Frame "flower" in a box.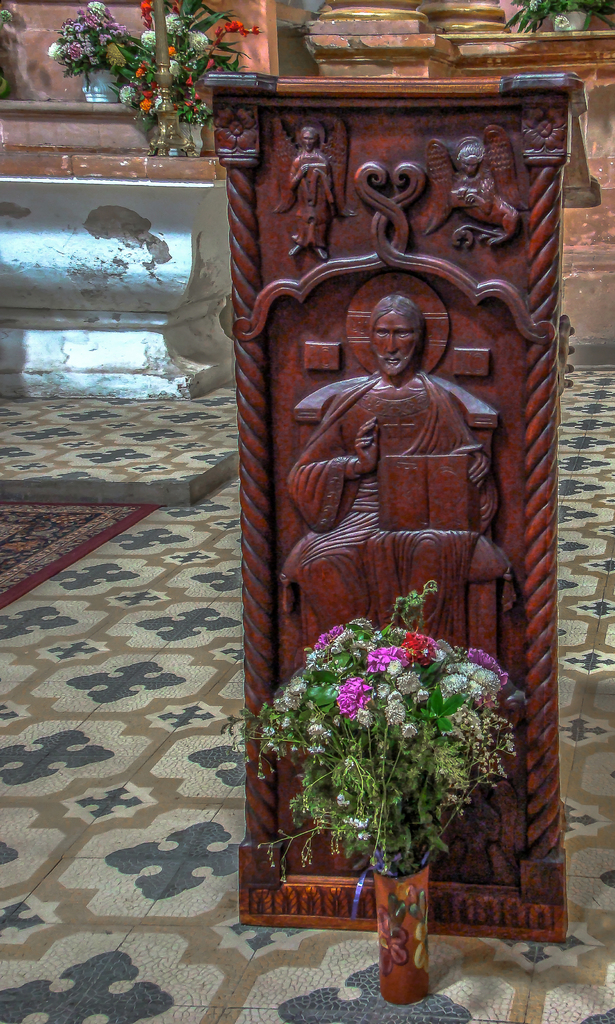
bbox(335, 676, 372, 718).
